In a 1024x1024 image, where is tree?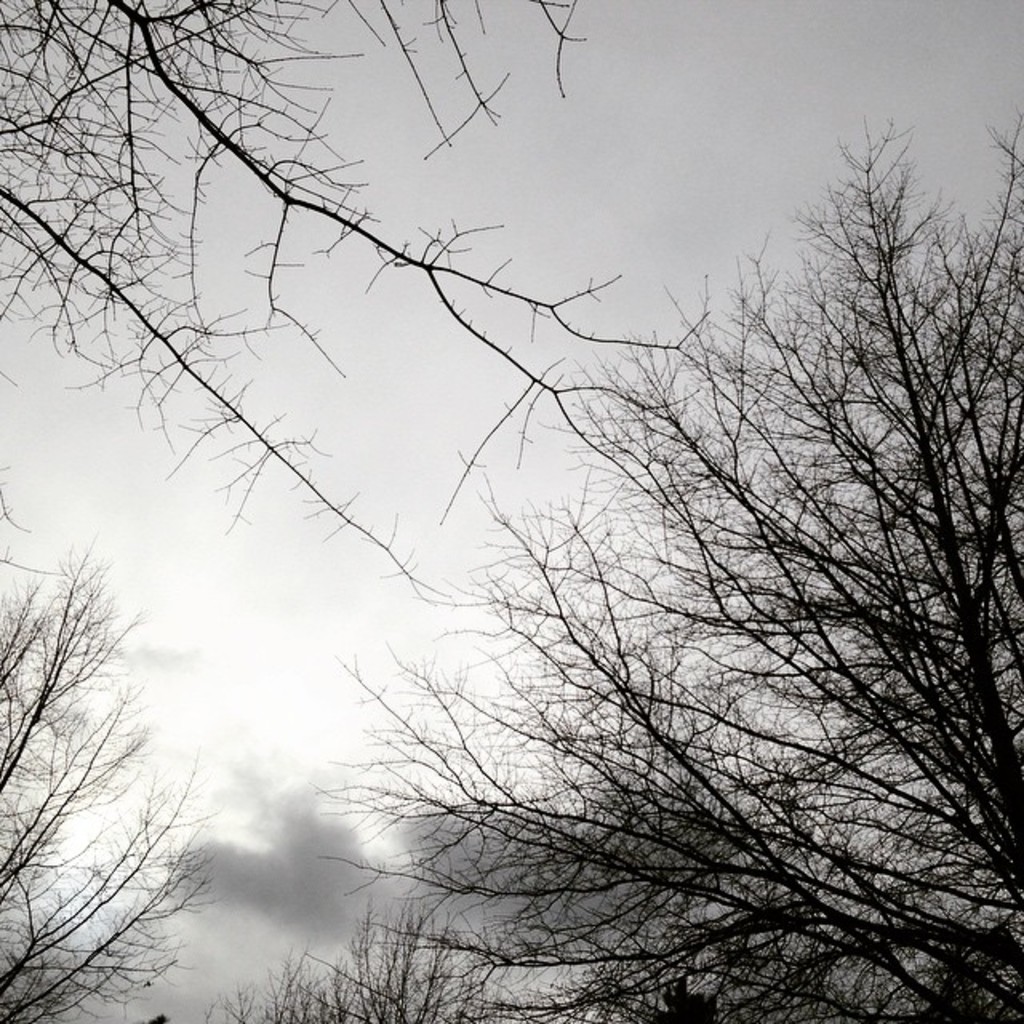
[0,533,219,1021].
